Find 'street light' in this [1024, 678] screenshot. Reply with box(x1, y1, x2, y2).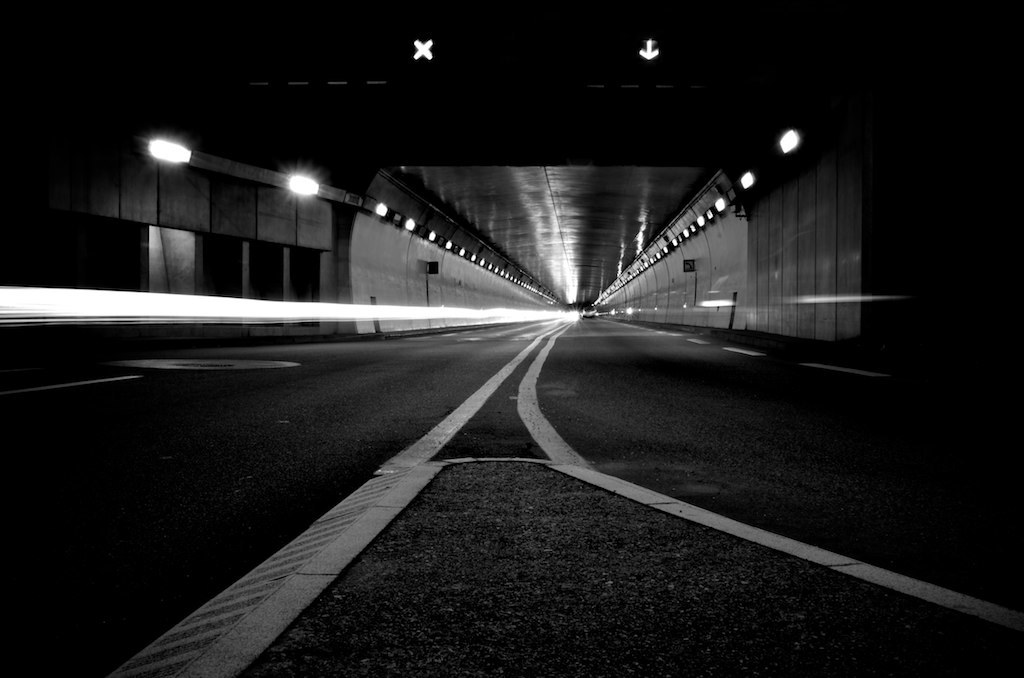
box(673, 238, 680, 253).
